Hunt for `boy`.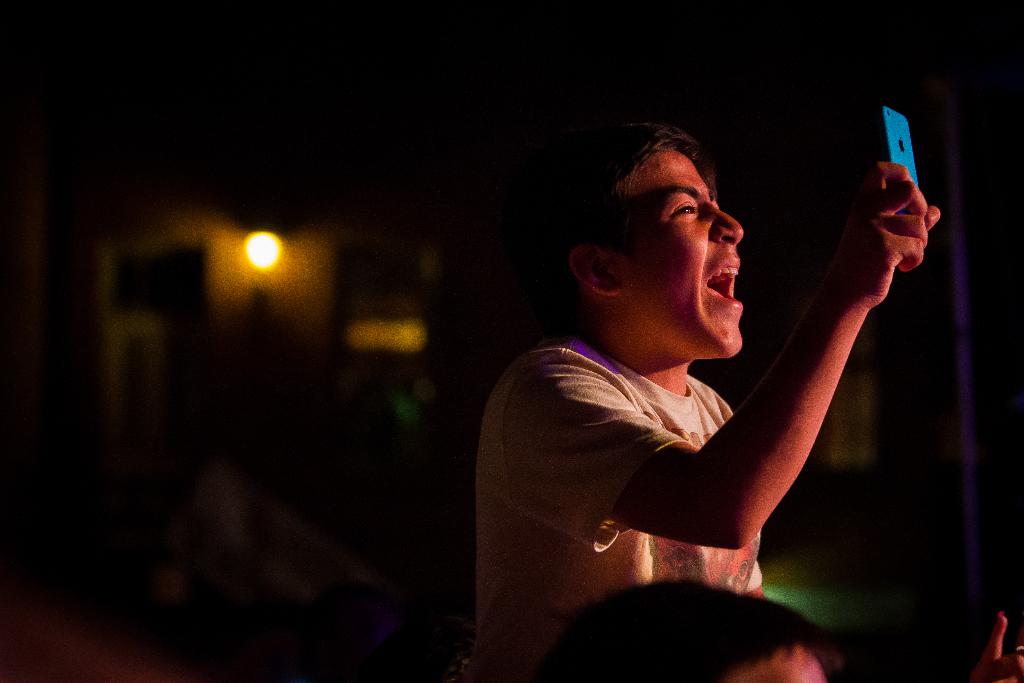
Hunted down at Rect(529, 572, 1023, 682).
